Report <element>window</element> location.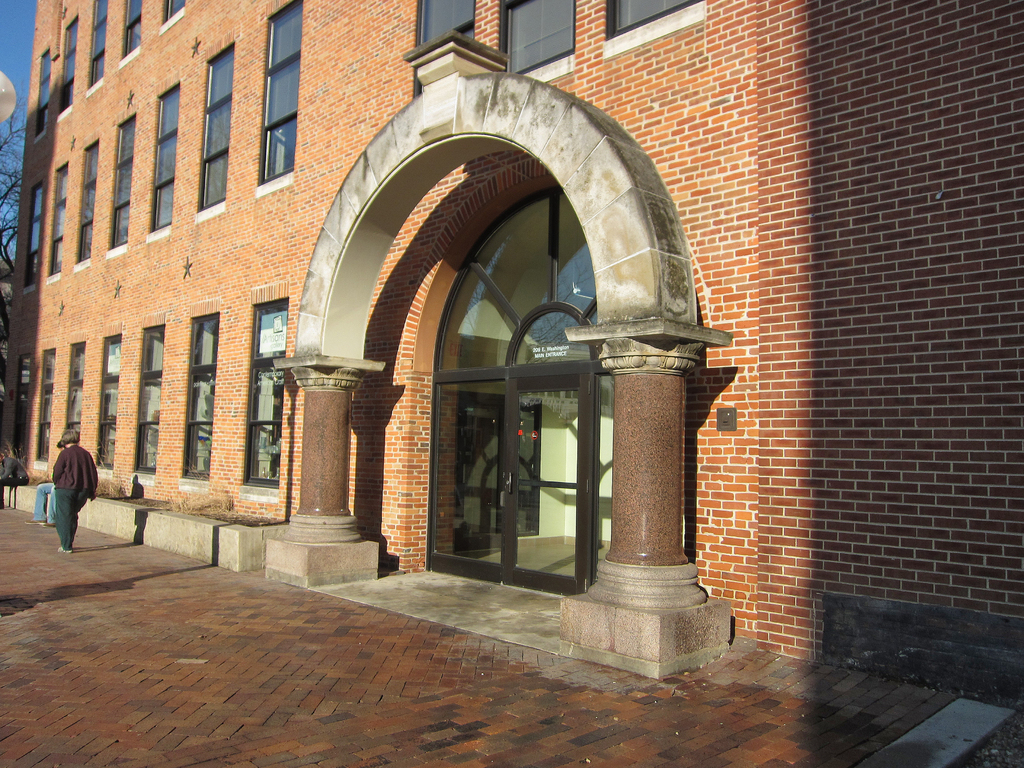
Report: l=29, t=173, r=44, b=295.
